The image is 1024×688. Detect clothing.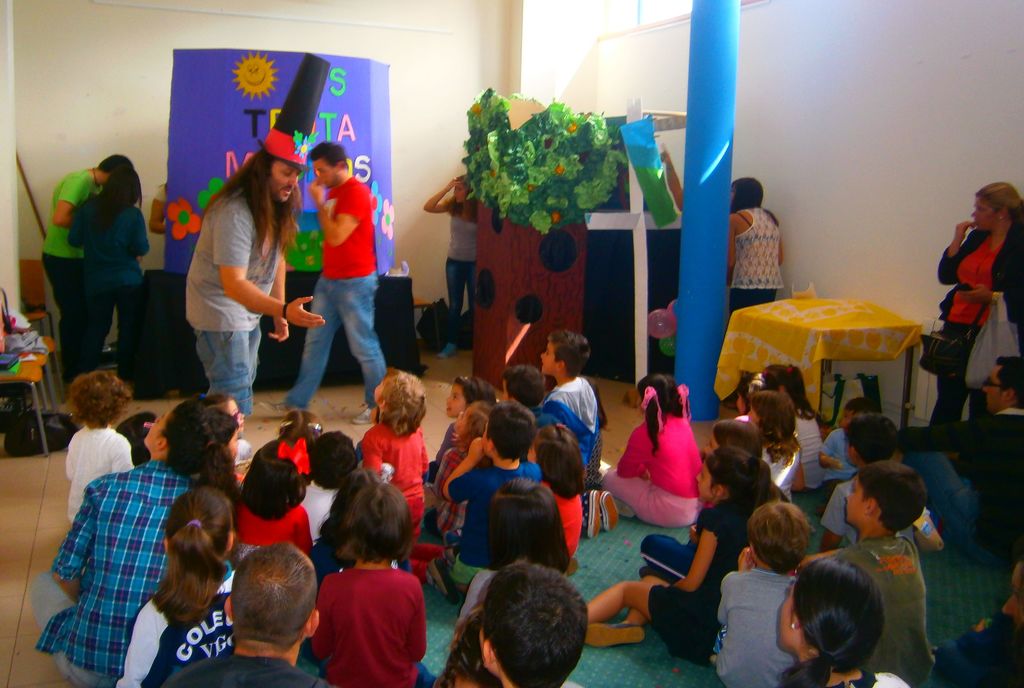
Detection: pyautogui.locateOnScreen(68, 200, 145, 280).
